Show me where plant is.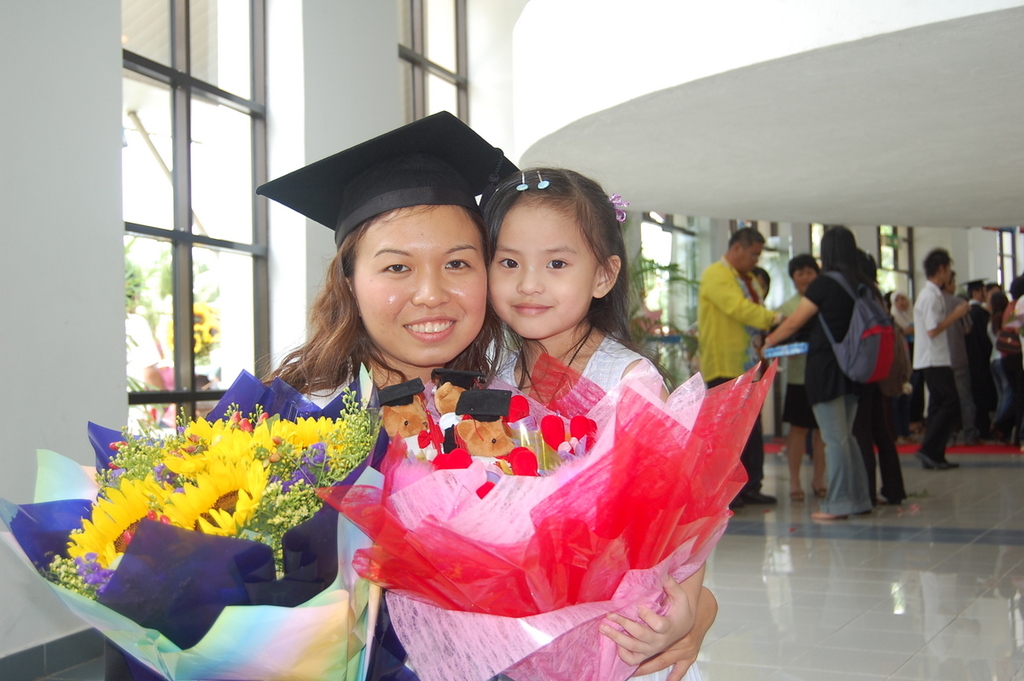
plant is at rect(629, 239, 704, 340).
